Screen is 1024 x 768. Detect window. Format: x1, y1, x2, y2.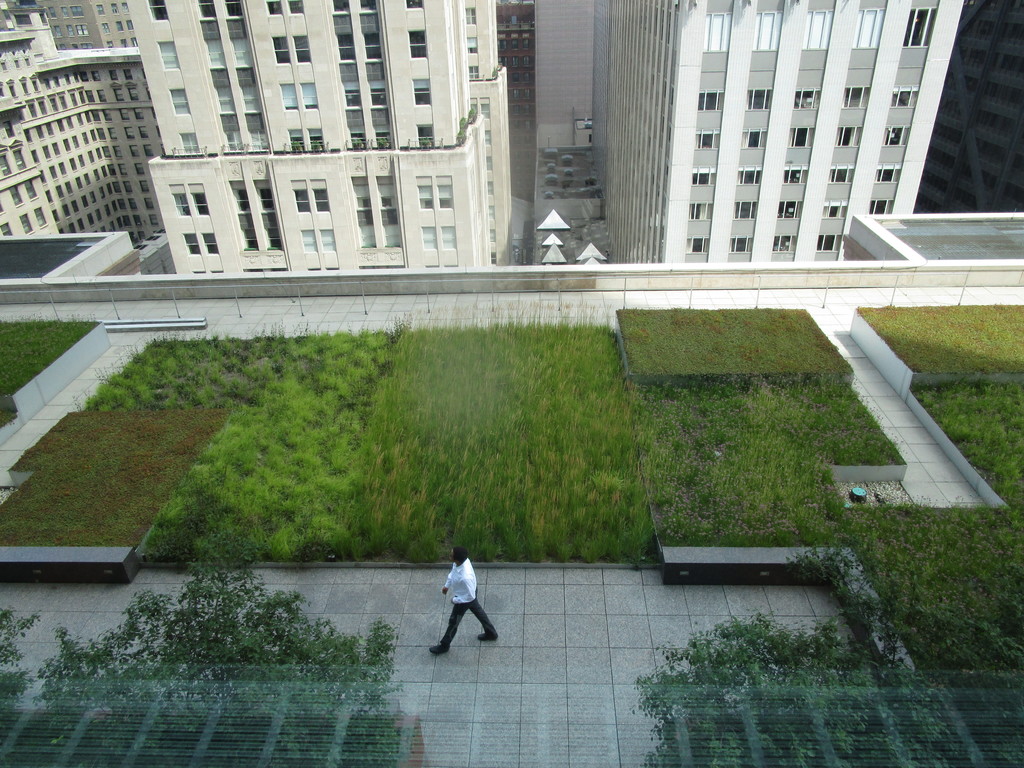
854, 4, 885, 52.
